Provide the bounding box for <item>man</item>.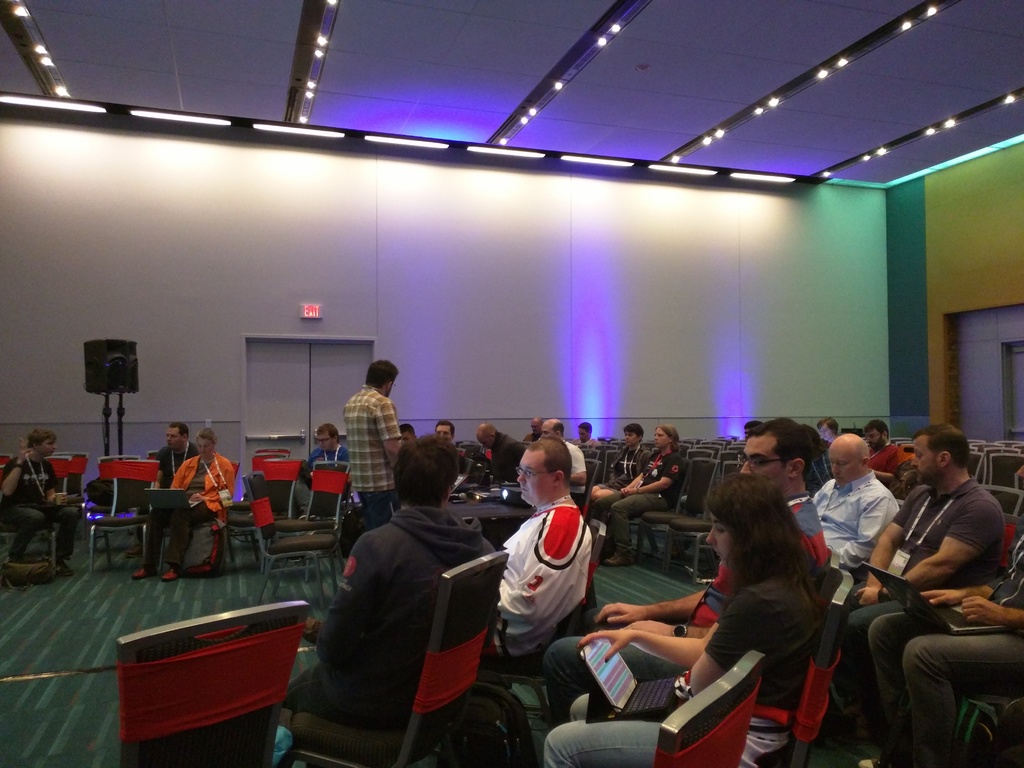
573 423 588 445.
